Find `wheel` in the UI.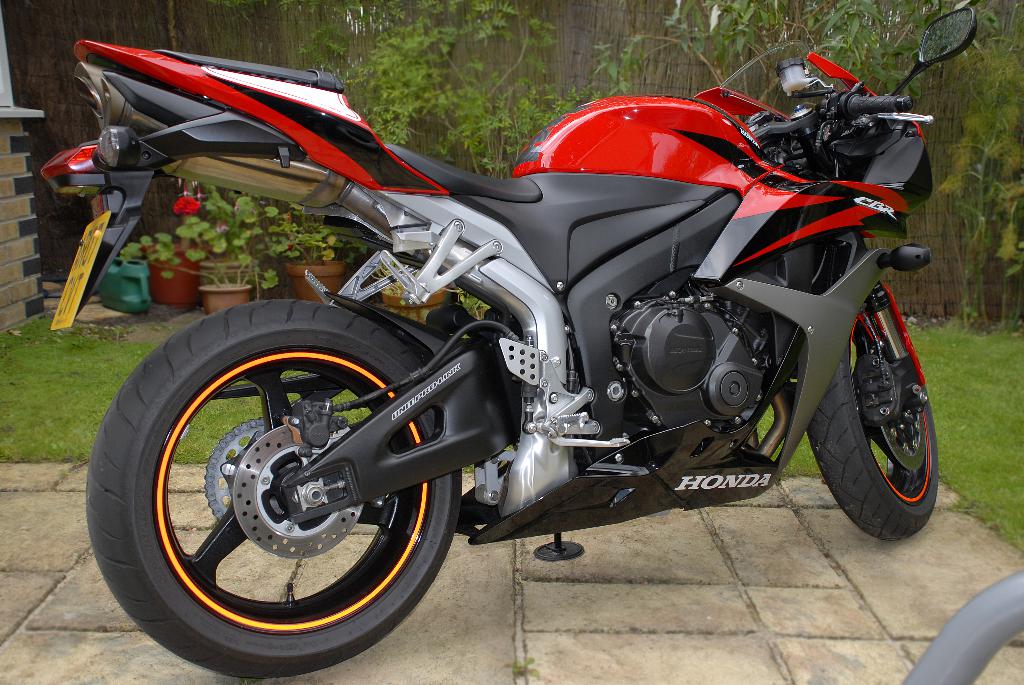
UI element at detection(818, 304, 938, 542).
